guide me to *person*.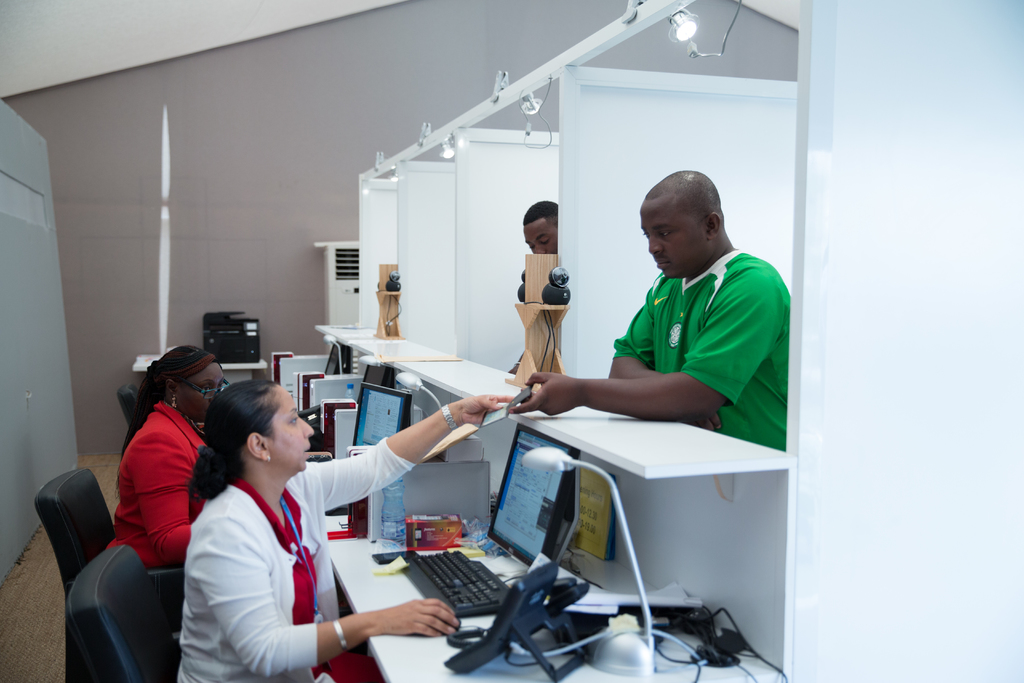
Guidance: box=[516, 201, 562, 260].
